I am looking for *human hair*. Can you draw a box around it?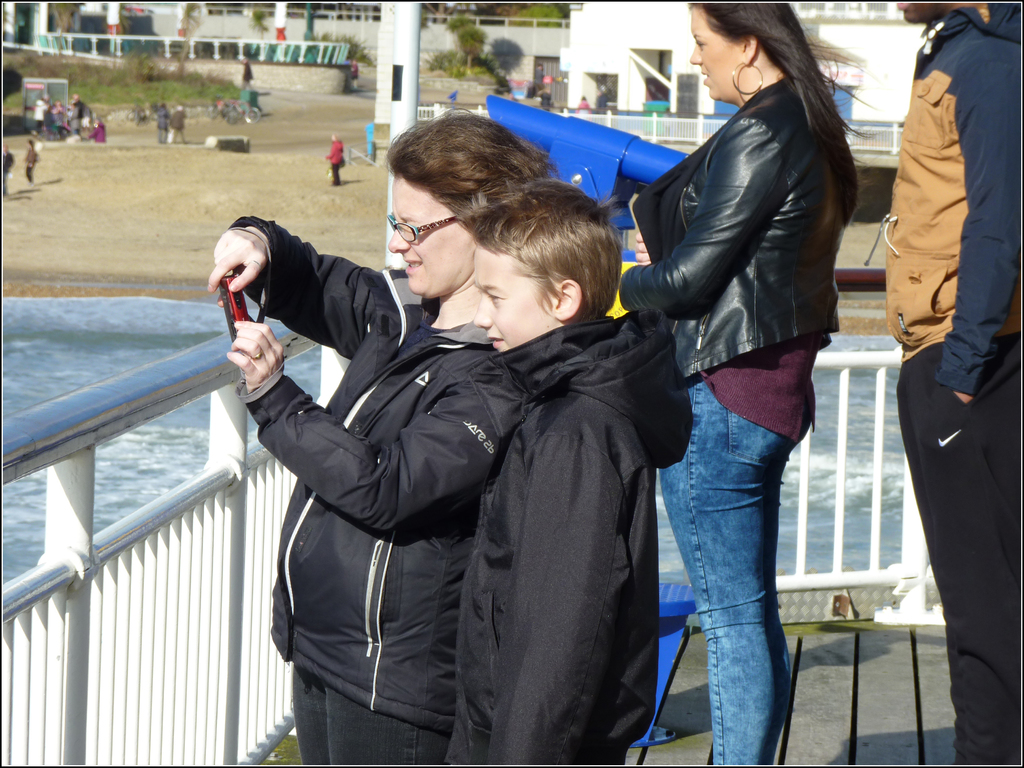
Sure, the bounding box is [382,106,559,222].
